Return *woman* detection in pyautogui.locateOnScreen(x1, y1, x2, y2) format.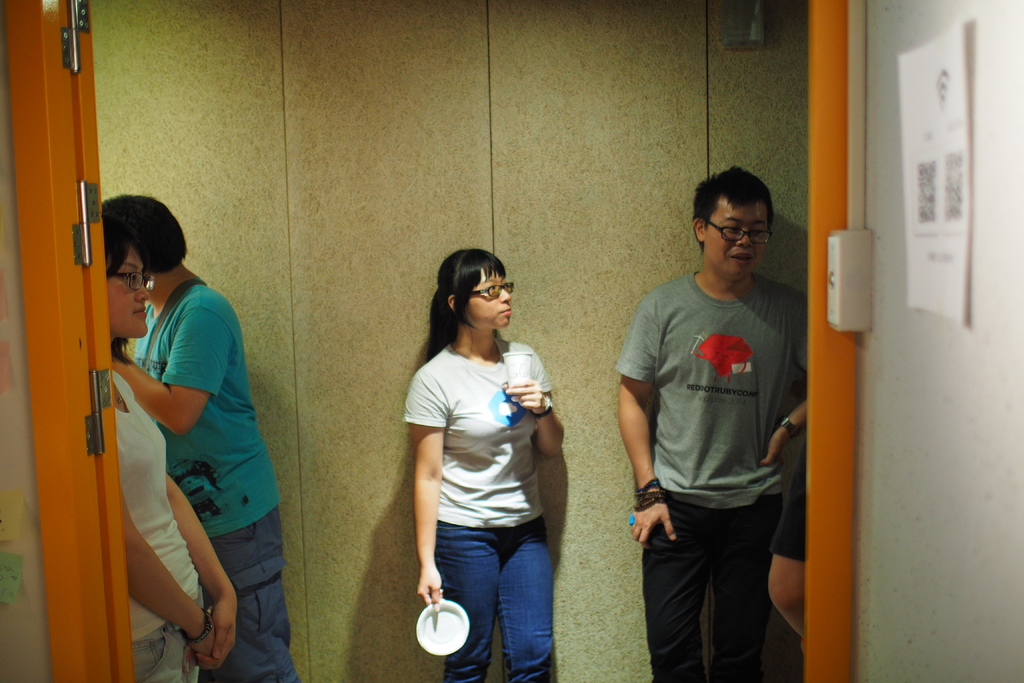
pyautogui.locateOnScreen(394, 246, 563, 677).
